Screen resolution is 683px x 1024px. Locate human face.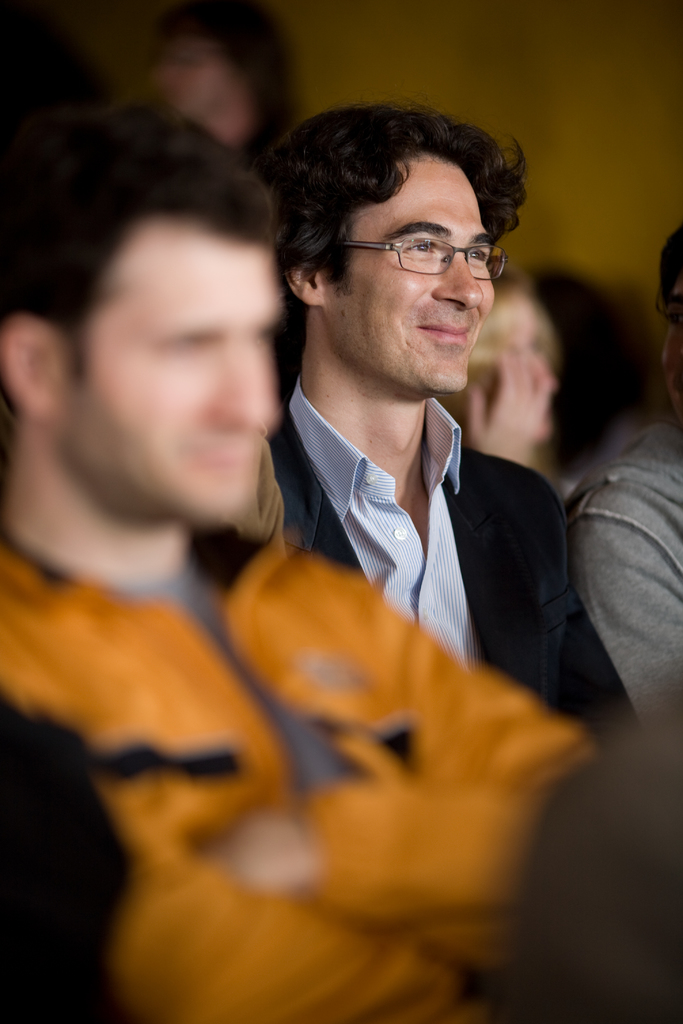
<region>329, 162, 496, 393</region>.
